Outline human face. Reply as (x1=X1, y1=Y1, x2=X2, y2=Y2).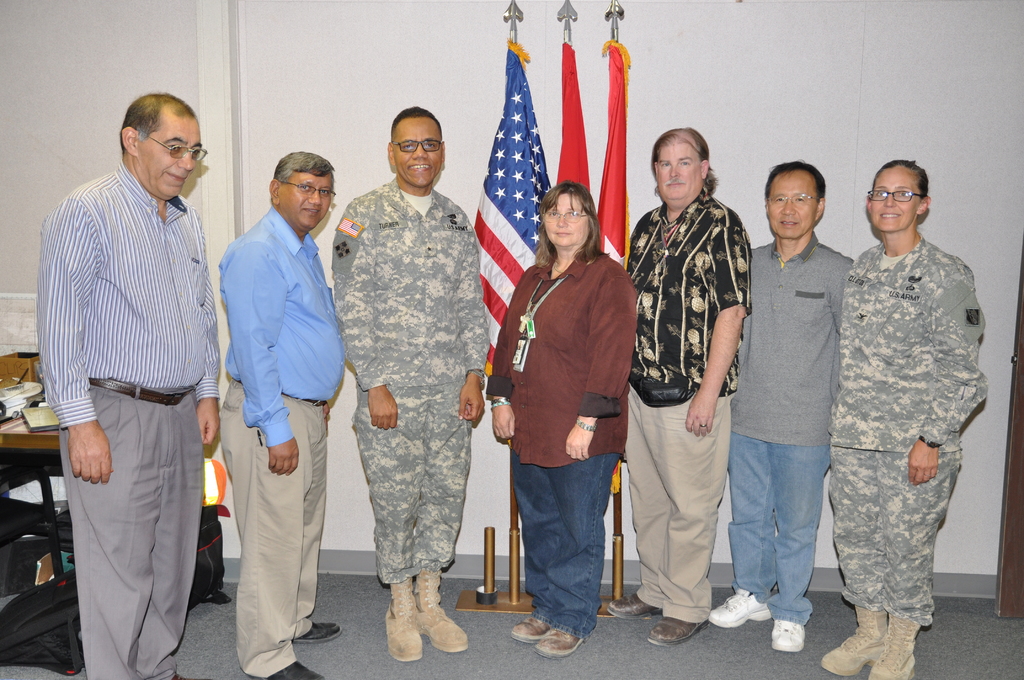
(x1=133, y1=113, x2=202, y2=197).
